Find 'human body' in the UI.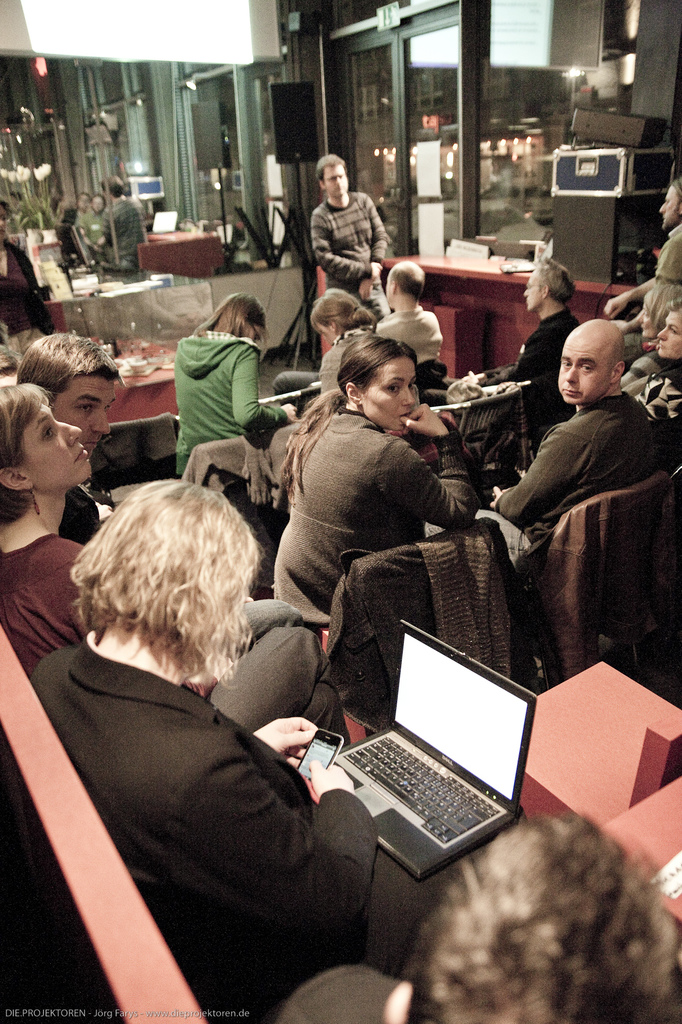
UI element at [left=25, top=474, right=369, bottom=1023].
